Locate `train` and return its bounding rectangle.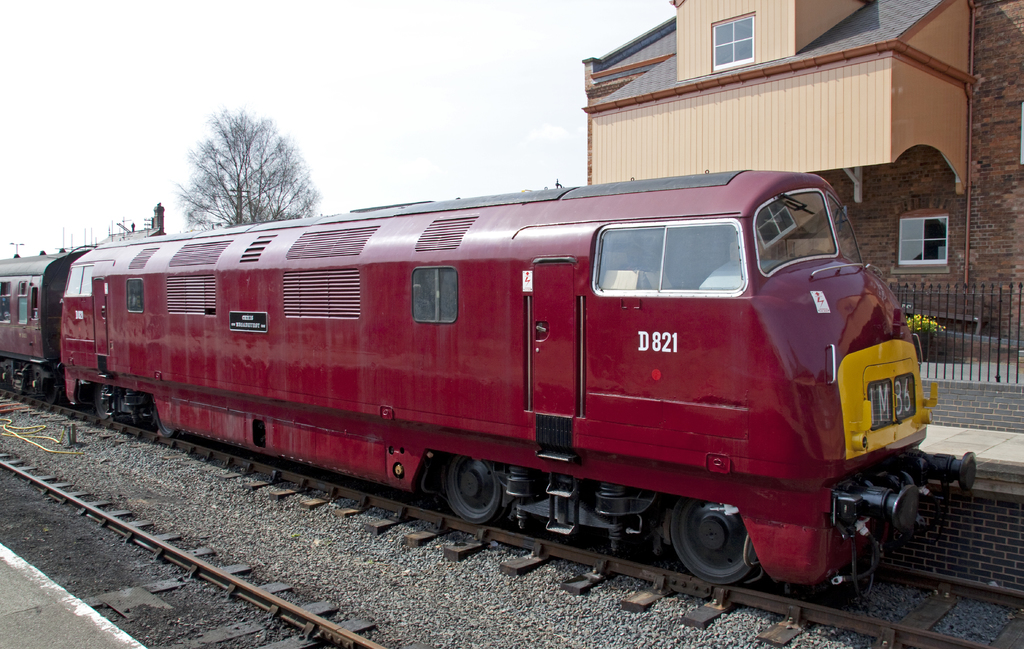
bbox=(0, 169, 977, 605).
